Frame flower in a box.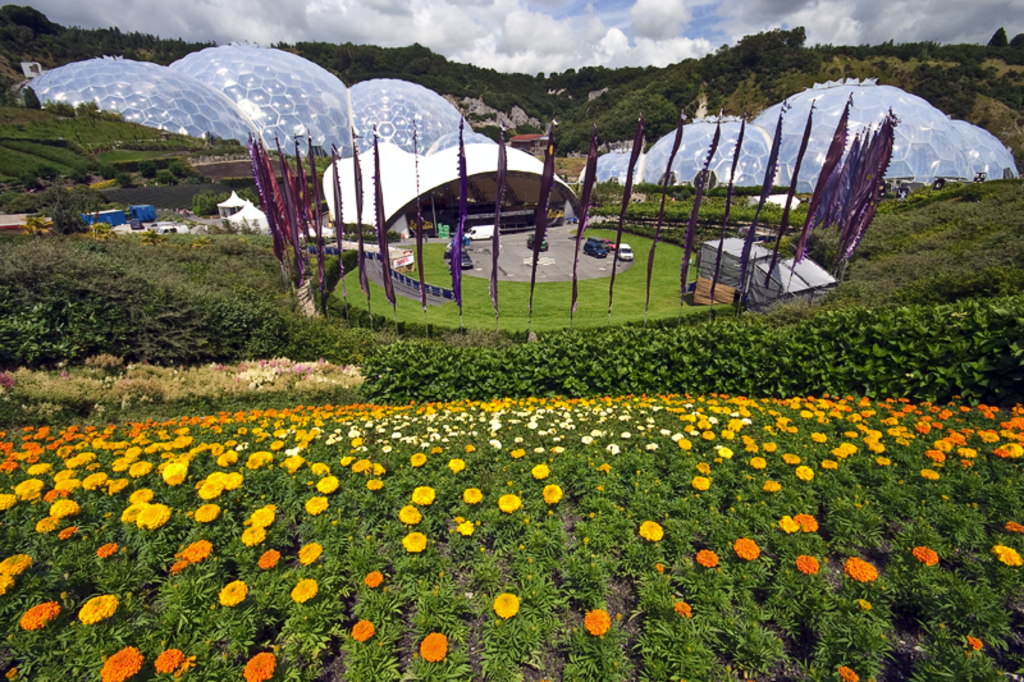
(671, 599, 698, 618).
